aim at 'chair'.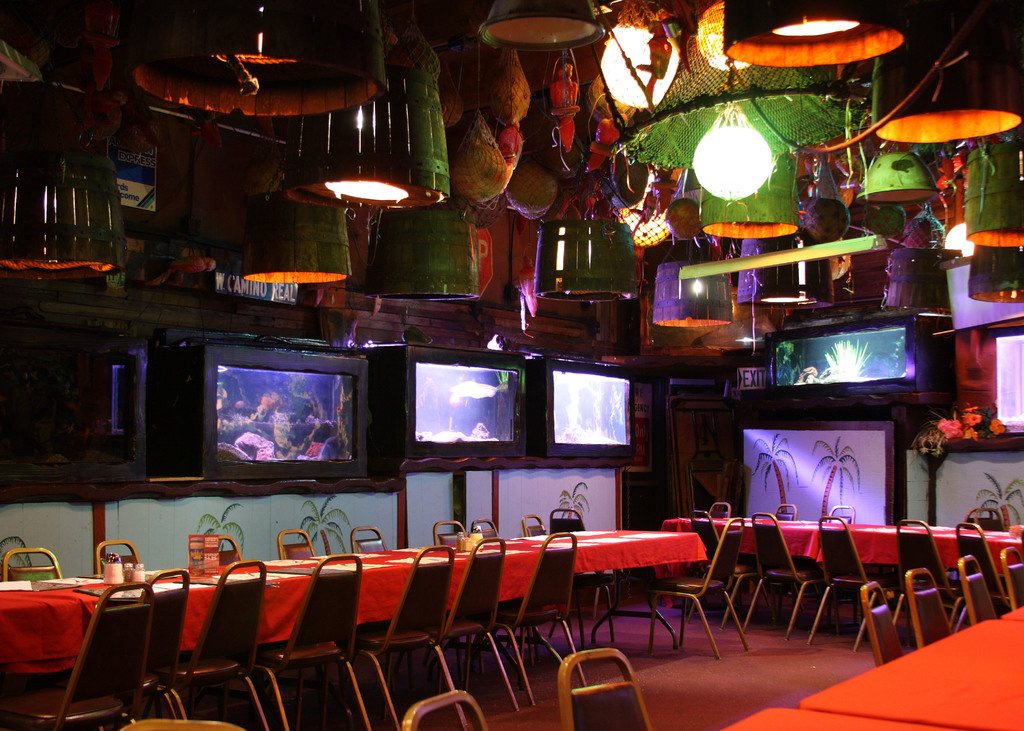
Aimed at [464, 527, 582, 703].
